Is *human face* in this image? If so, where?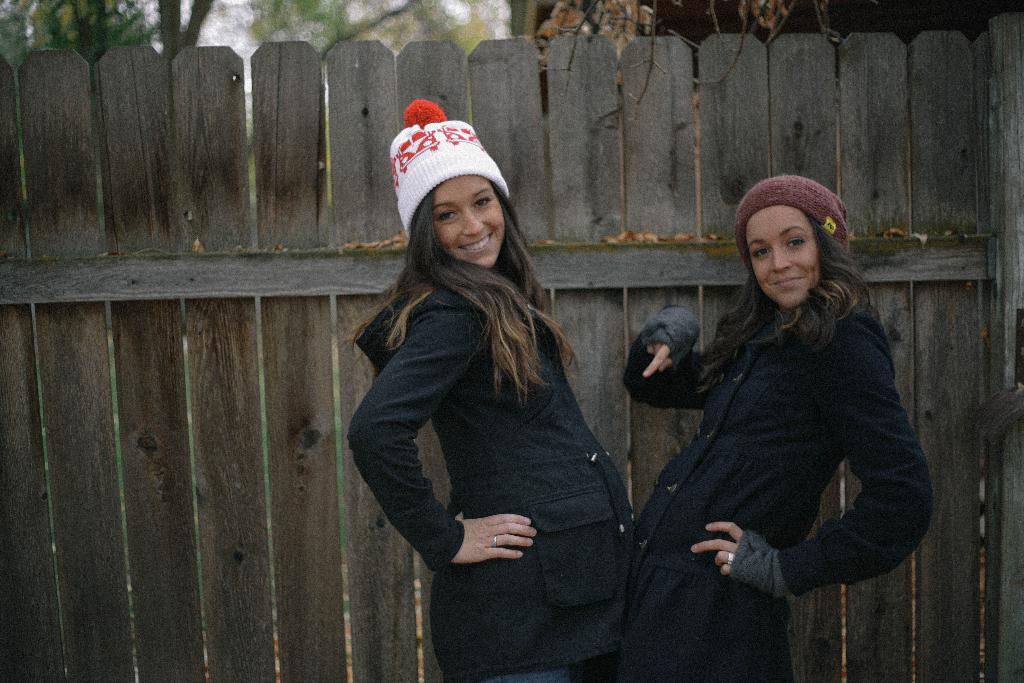
Yes, at [438,178,504,266].
